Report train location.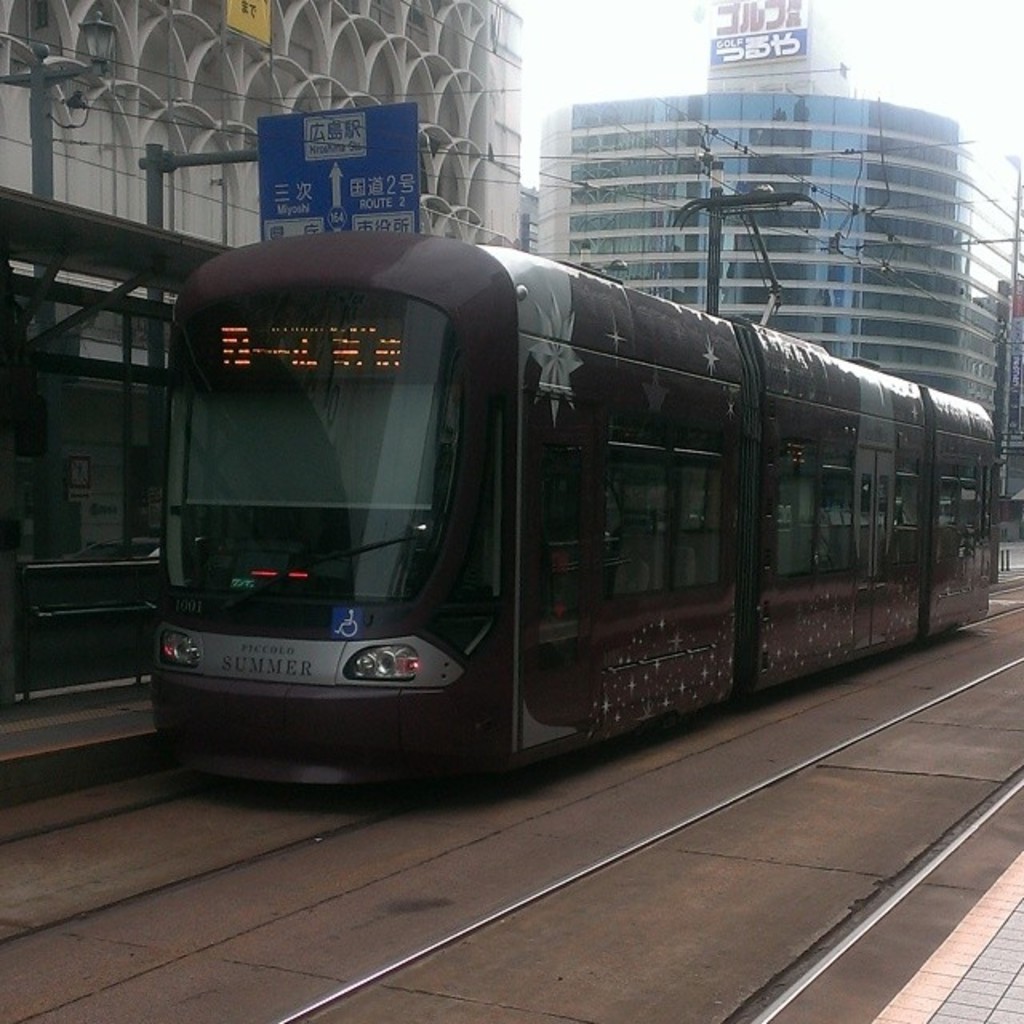
Report: 149,192,995,805.
